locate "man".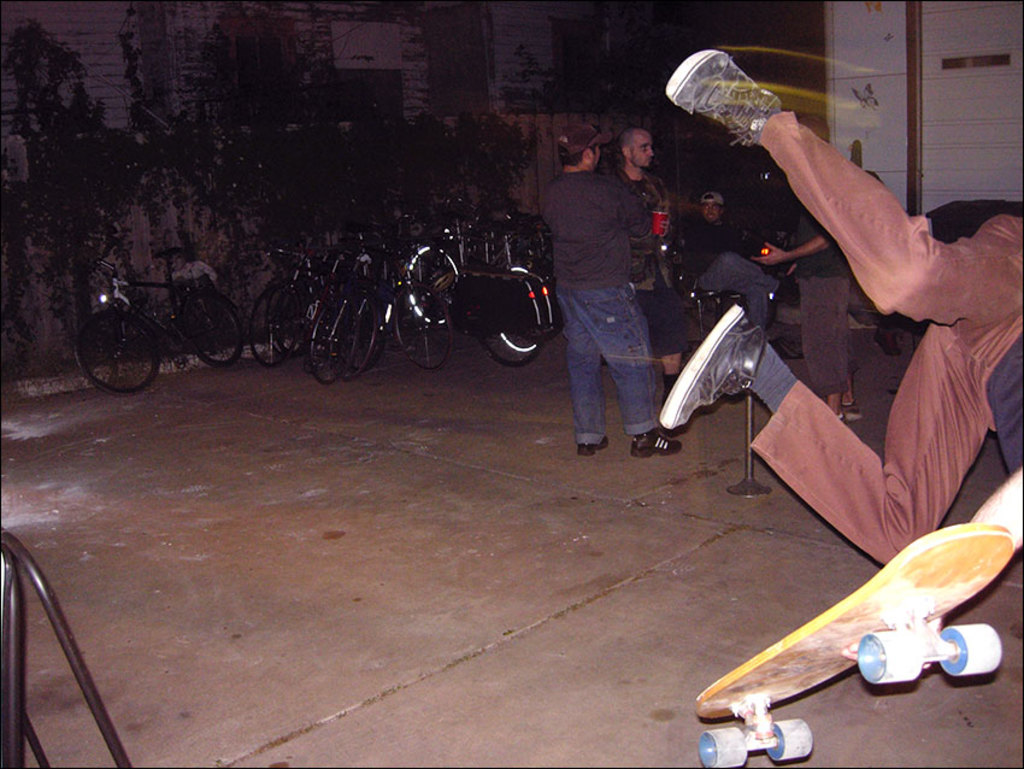
Bounding box: 653 48 1023 565.
